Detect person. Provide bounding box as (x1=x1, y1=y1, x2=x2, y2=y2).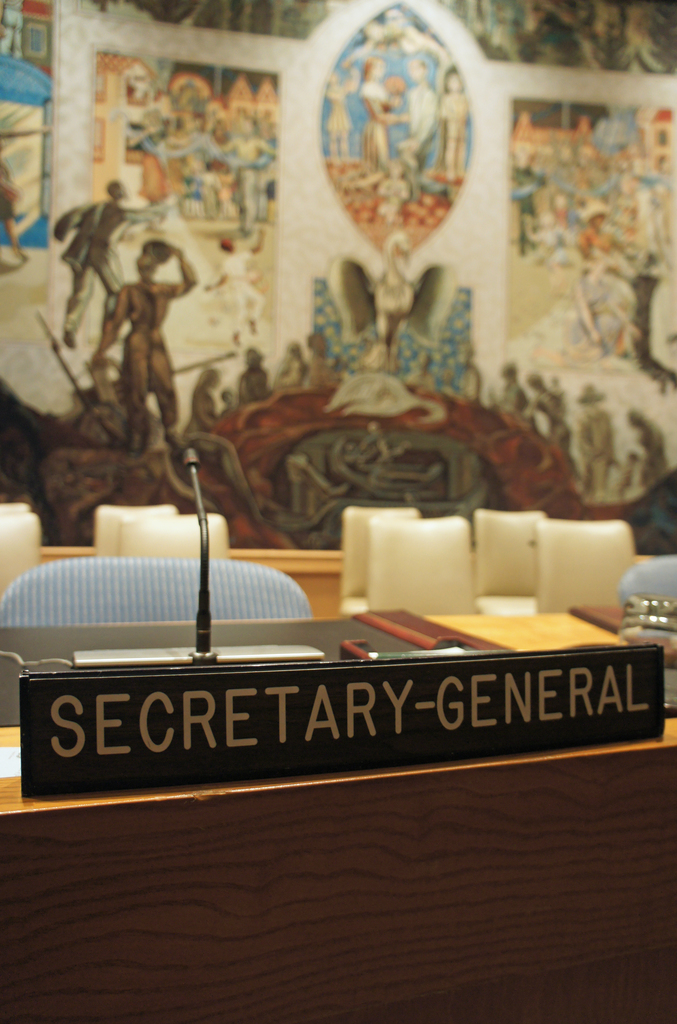
(x1=438, y1=67, x2=469, y2=198).
